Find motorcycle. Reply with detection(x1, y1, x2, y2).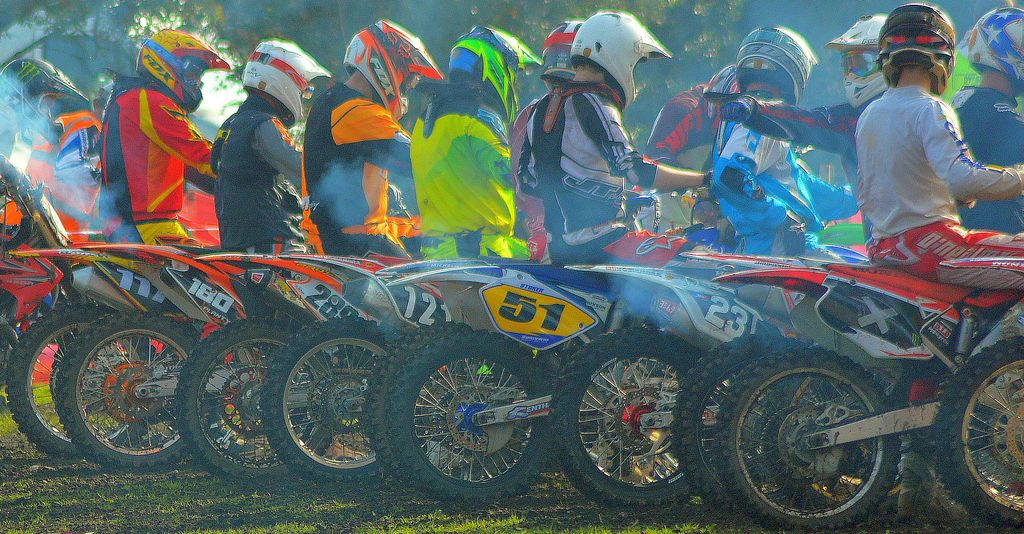
detection(547, 247, 831, 512).
